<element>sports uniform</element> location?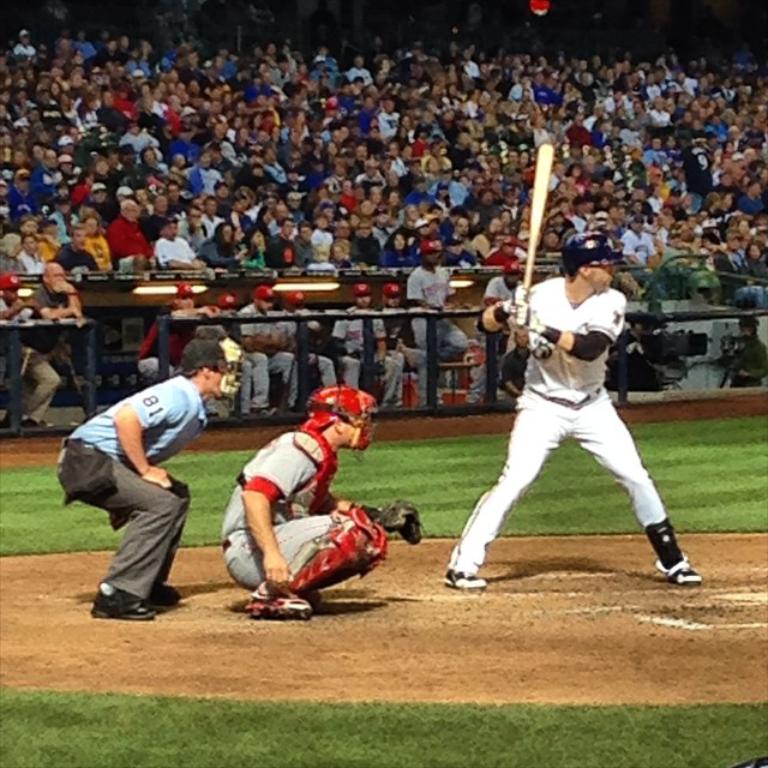
436:224:708:594
